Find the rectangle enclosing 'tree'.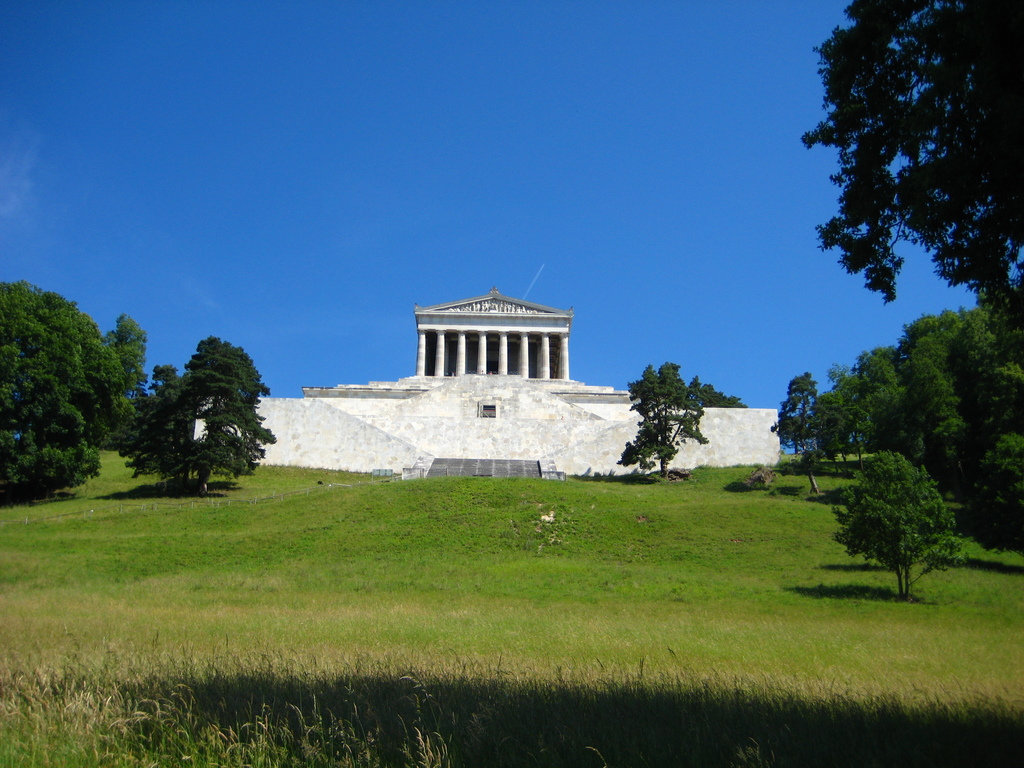
l=678, t=372, r=748, b=414.
